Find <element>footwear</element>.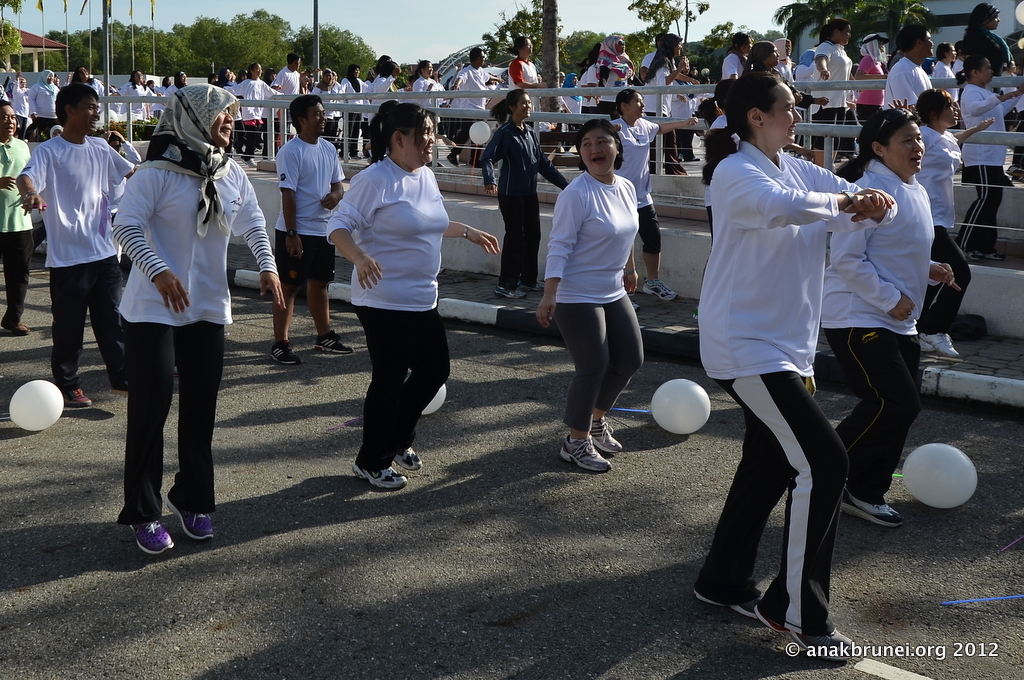
918,335,934,350.
